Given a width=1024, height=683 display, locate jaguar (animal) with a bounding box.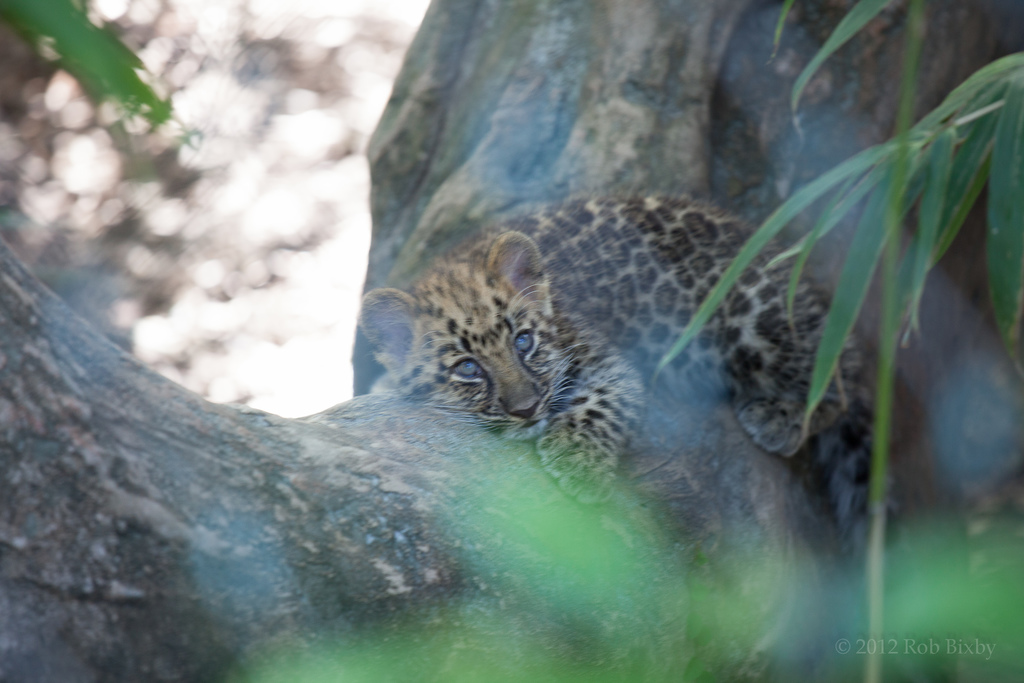
Located: [349, 174, 943, 554].
